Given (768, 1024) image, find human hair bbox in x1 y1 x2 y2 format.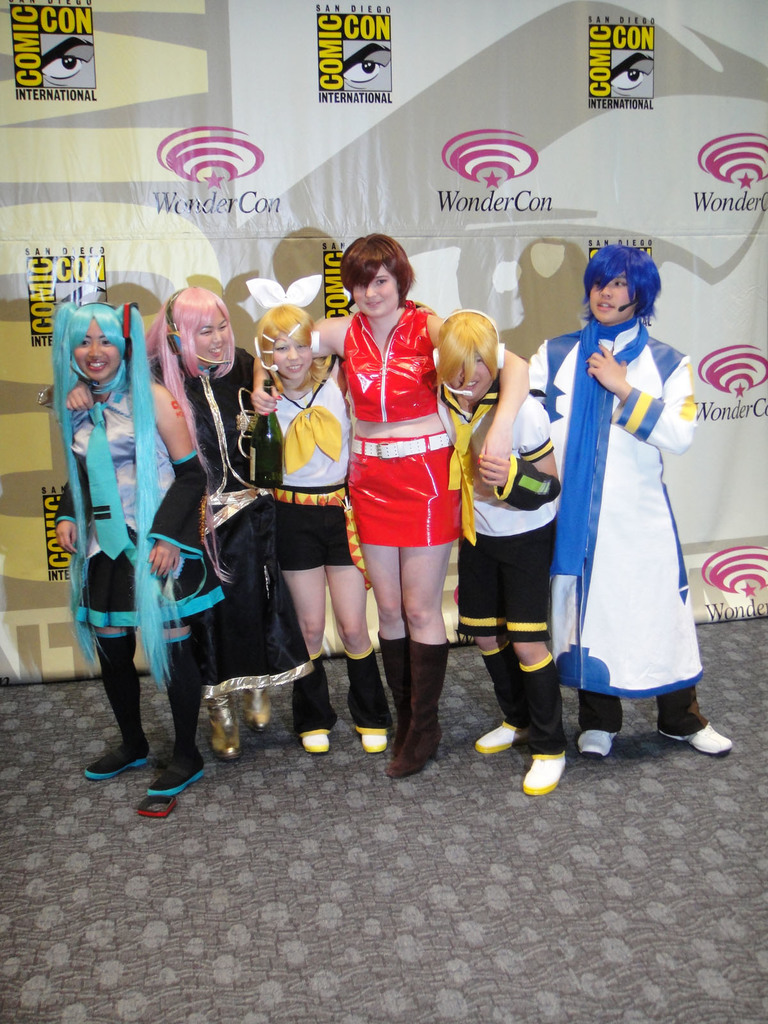
580 241 666 321.
